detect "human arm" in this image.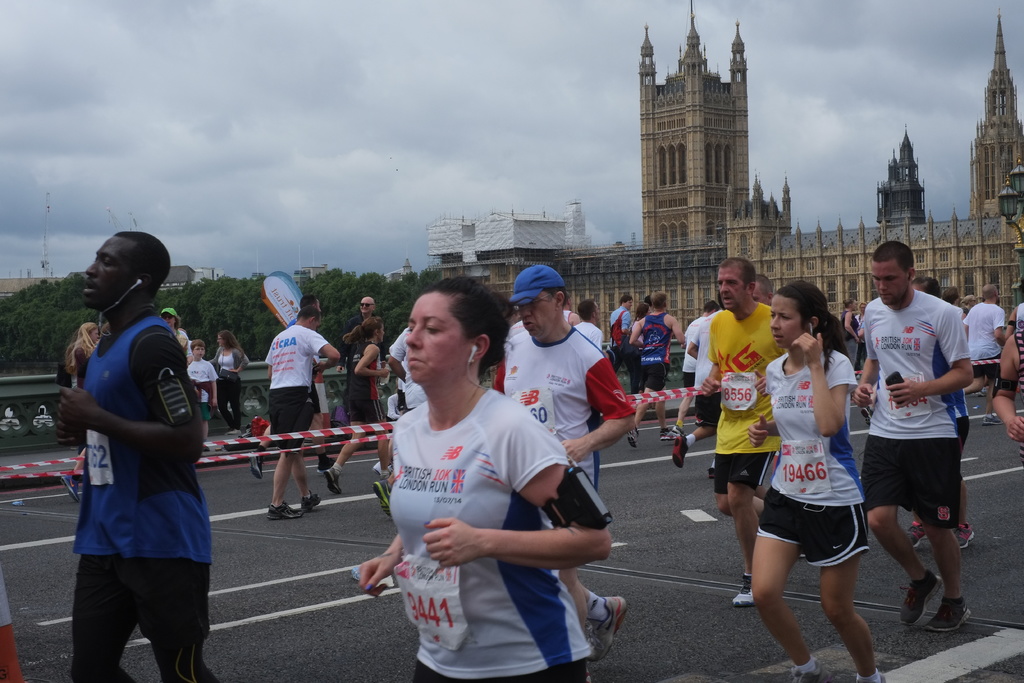
Detection: box=[352, 344, 392, 381].
